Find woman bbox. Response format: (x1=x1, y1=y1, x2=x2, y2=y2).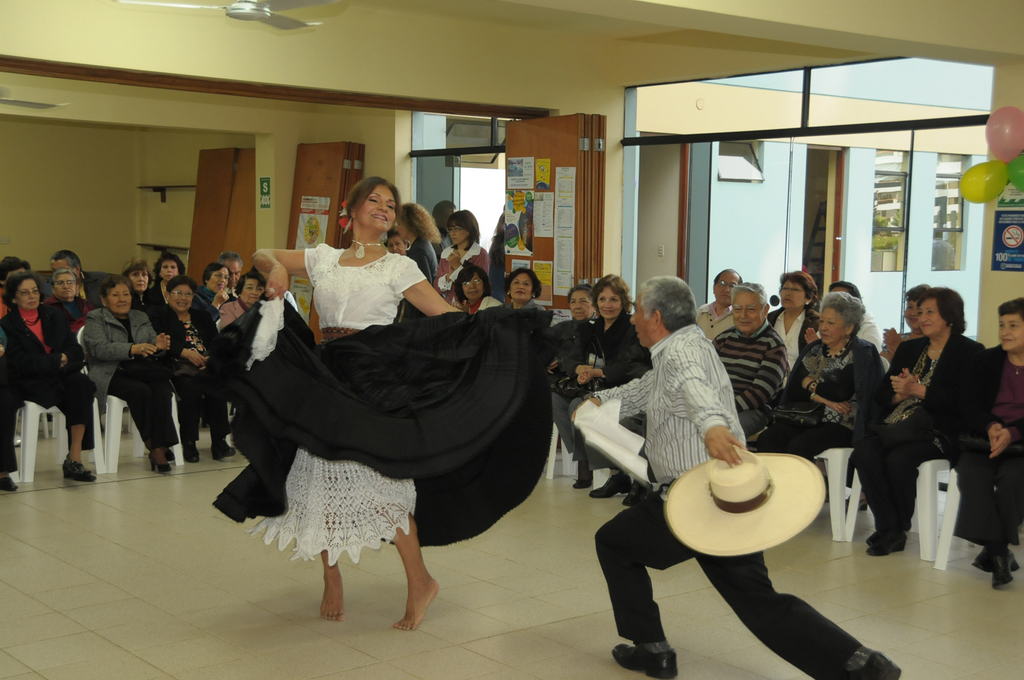
(x1=447, y1=264, x2=498, y2=312).
